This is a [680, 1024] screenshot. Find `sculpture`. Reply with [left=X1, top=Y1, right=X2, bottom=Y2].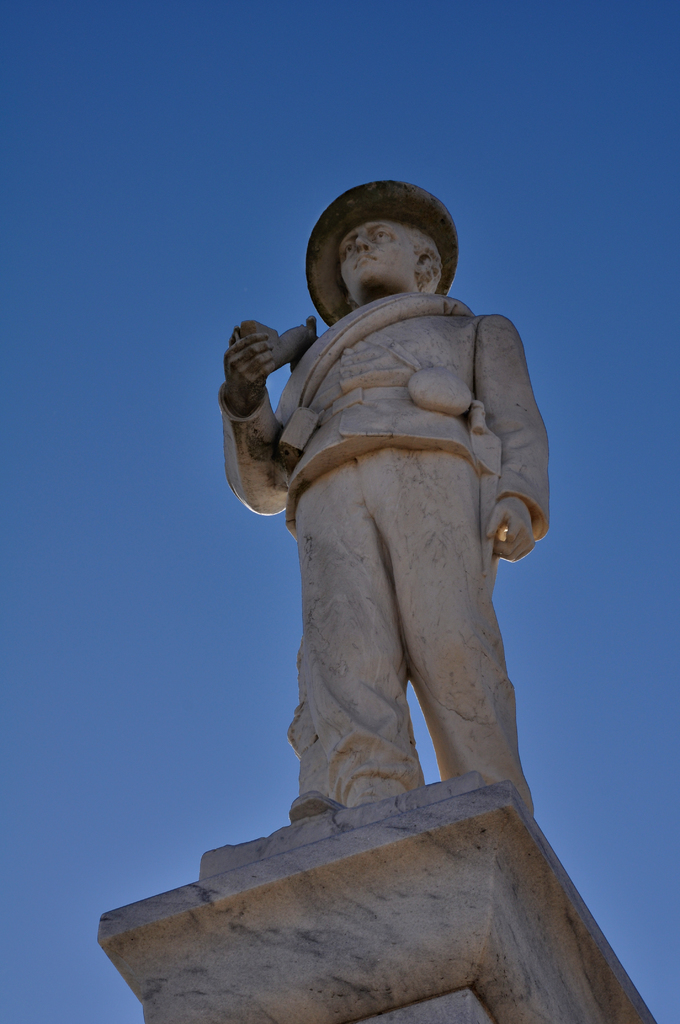
[left=202, top=161, right=586, bottom=918].
